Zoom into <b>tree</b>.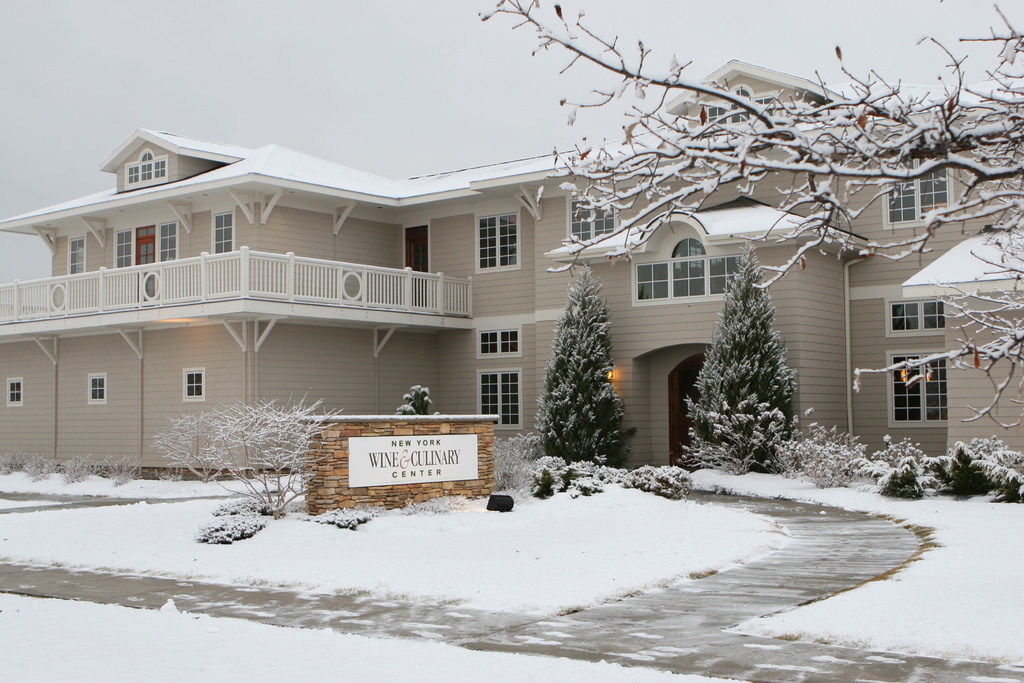
Zoom target: select_region(476, 0, 1023, 443).
